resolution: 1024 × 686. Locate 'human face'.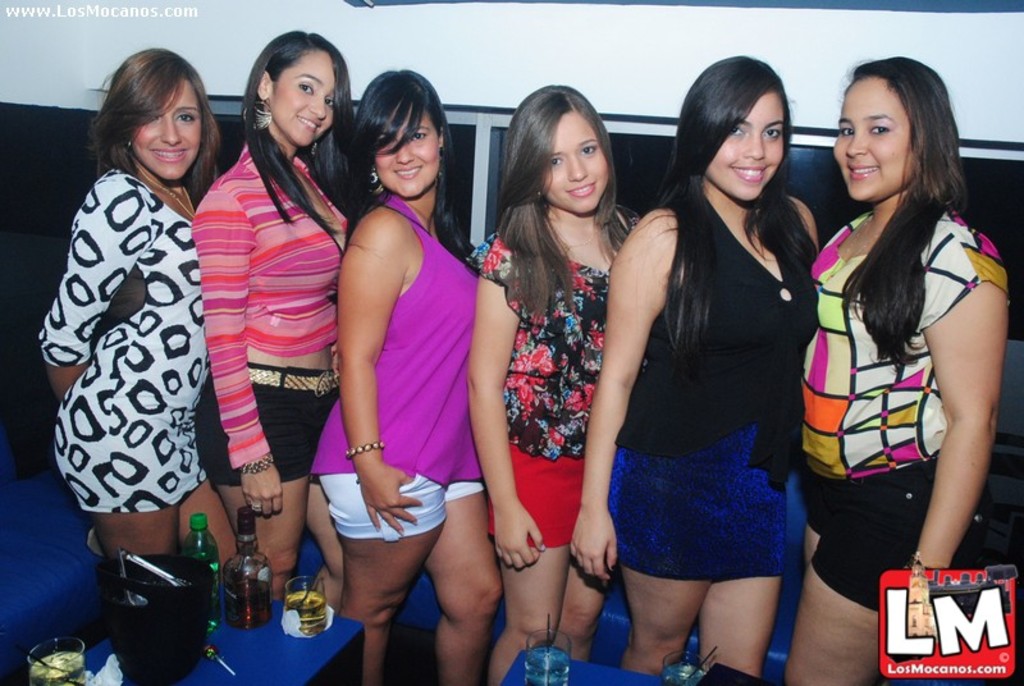
[370, 104, 440, 195].
